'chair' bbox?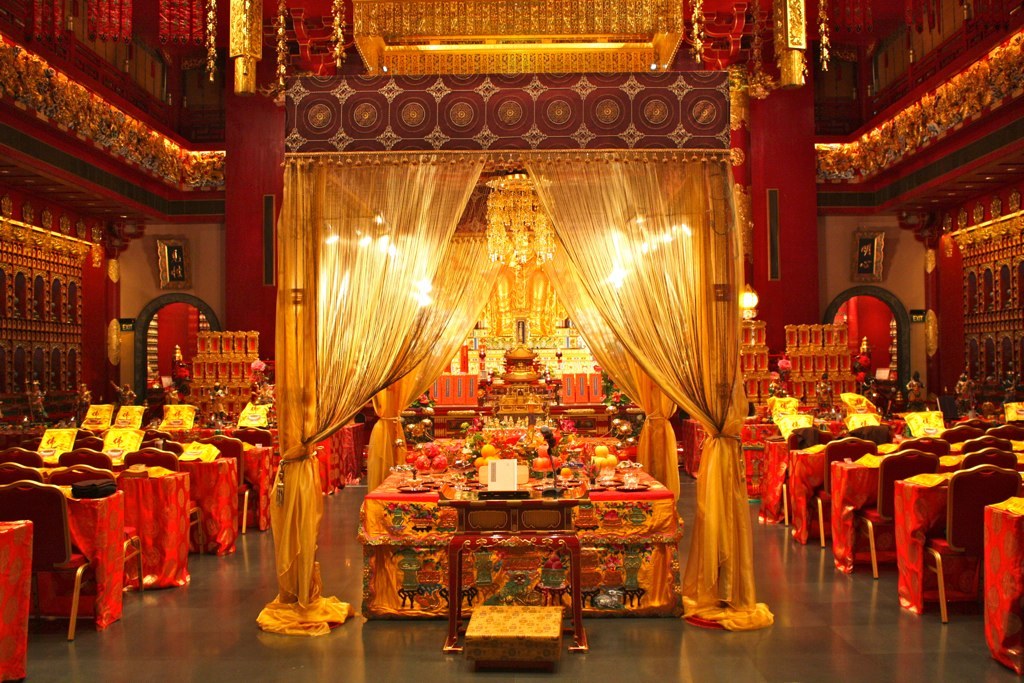
<region>921, 467, 1023, 623</region>
